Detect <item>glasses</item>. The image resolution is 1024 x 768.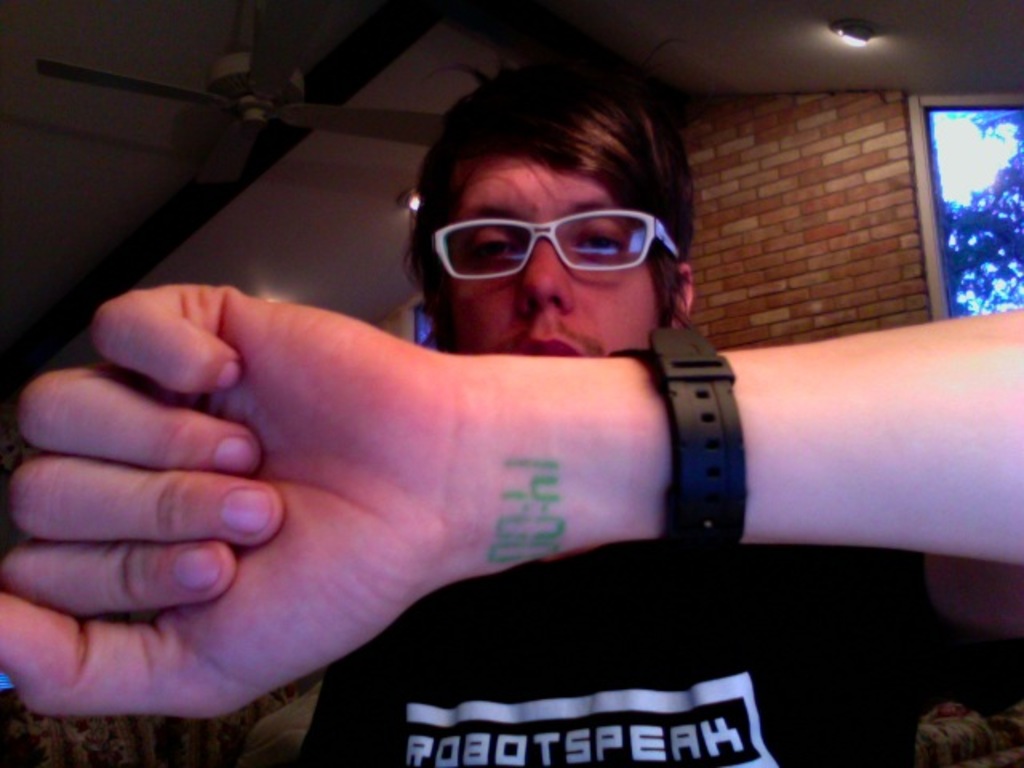
430, 203, 698, 288.
